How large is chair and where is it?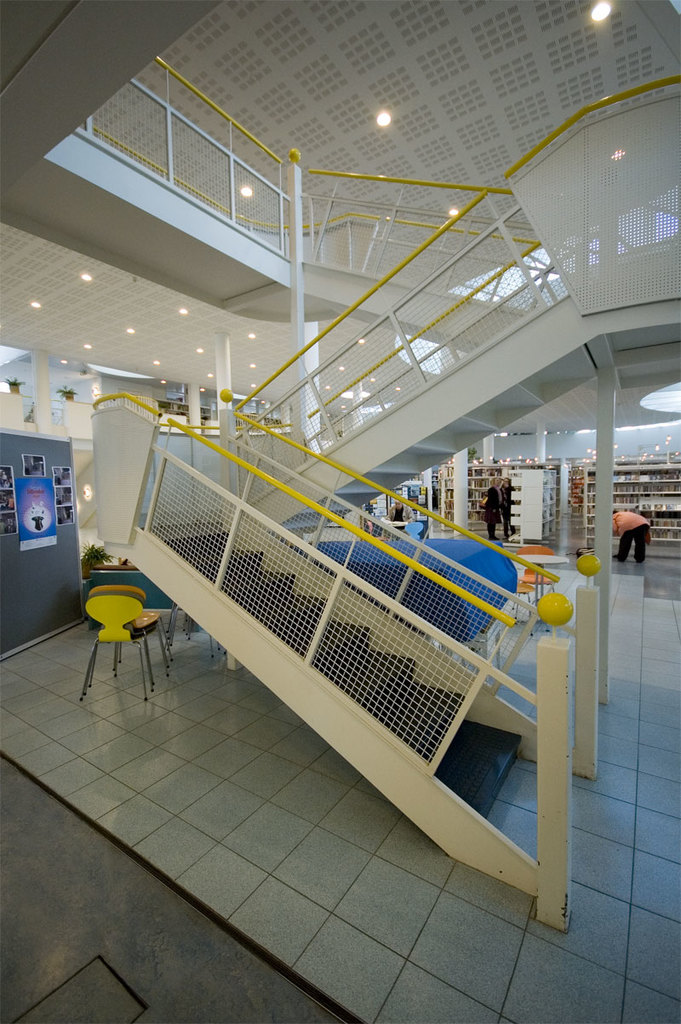
Bounding box: region(403, 517, 423, 540).
